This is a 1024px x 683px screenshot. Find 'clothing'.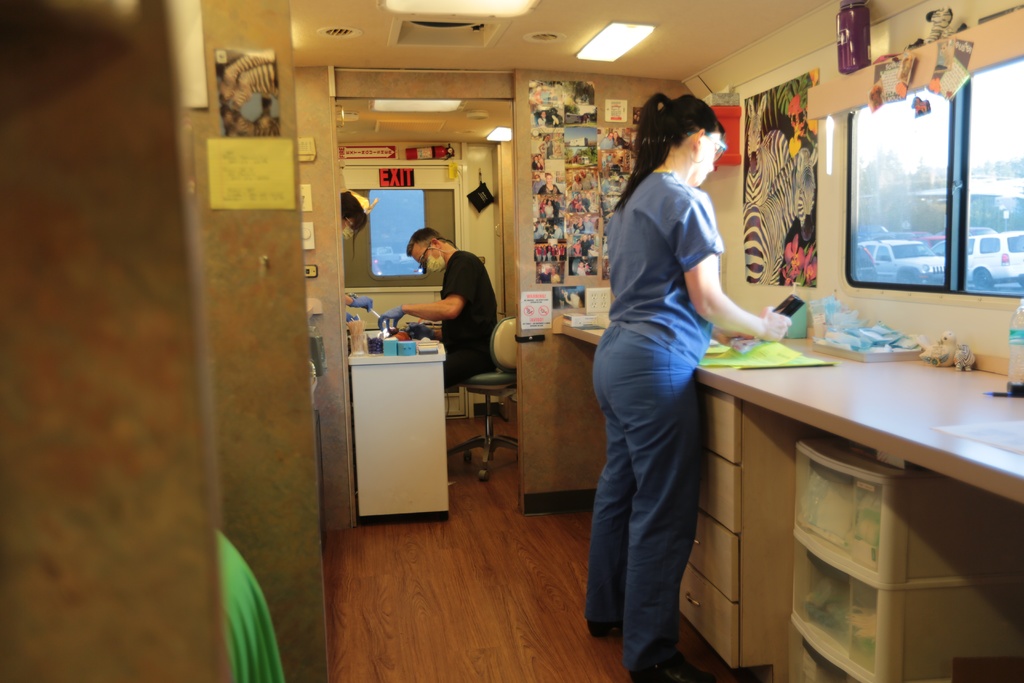
Bounding box: 533 224 546 238.
